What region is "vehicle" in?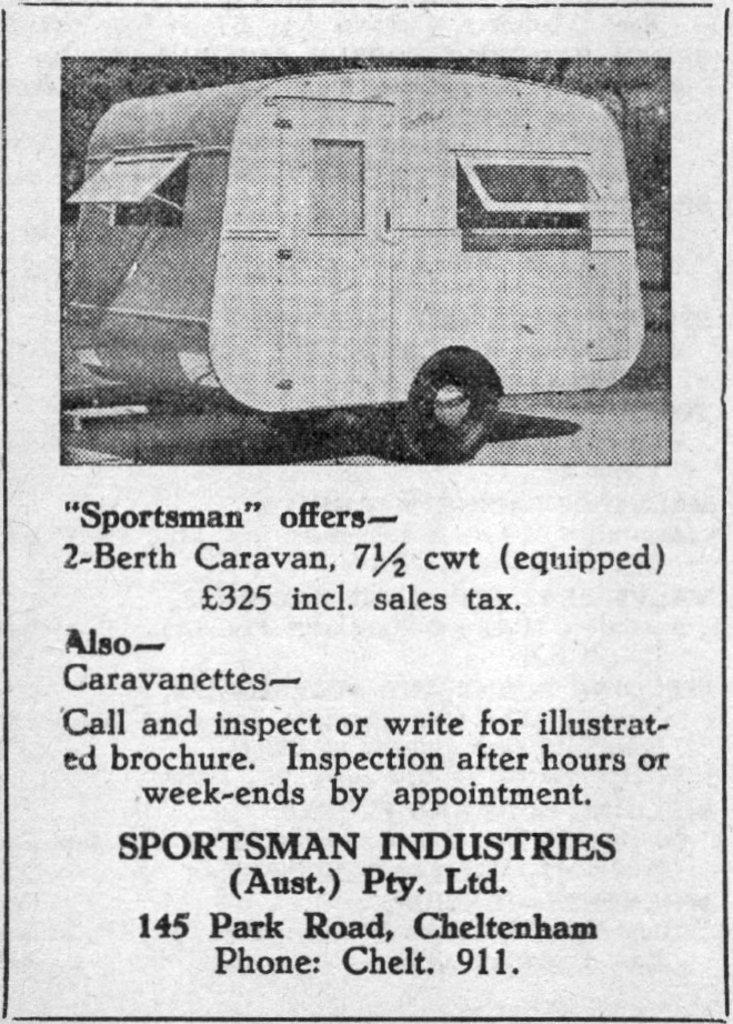
rect(64, 54, 711, 431).
